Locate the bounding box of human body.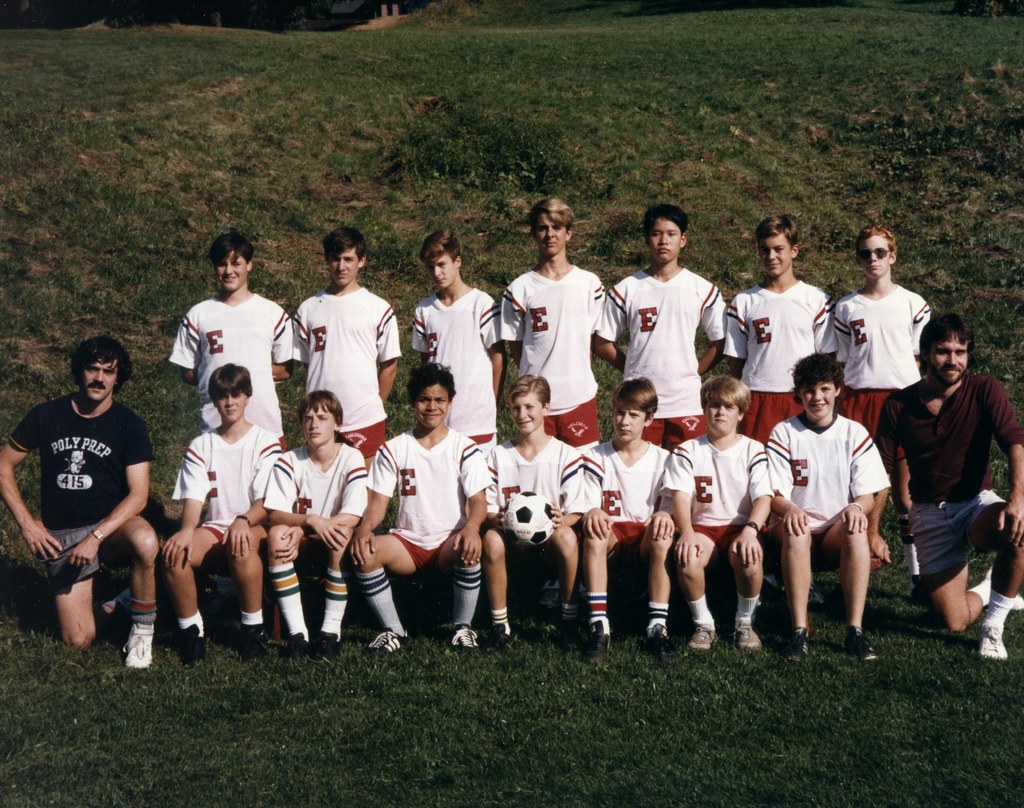
Bounding box: (left=460, top=378, right=581, bottom=652).
